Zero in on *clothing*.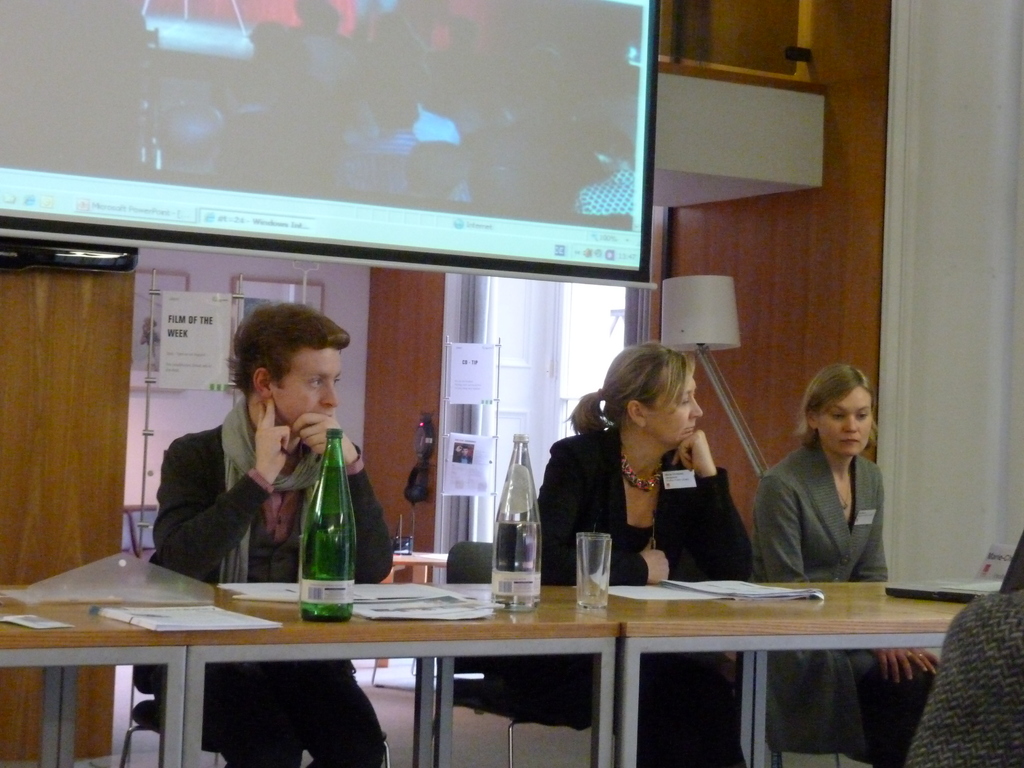
Zeroed in: 743/433/932/740.
